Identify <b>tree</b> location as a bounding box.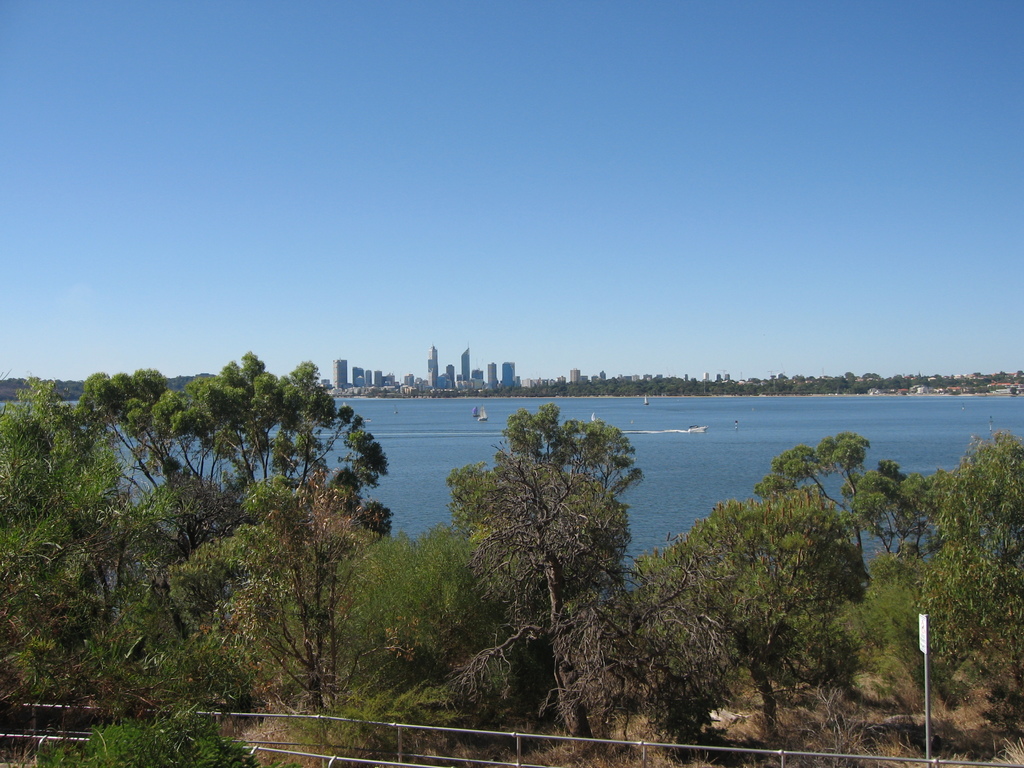
(741,428,949,559).
